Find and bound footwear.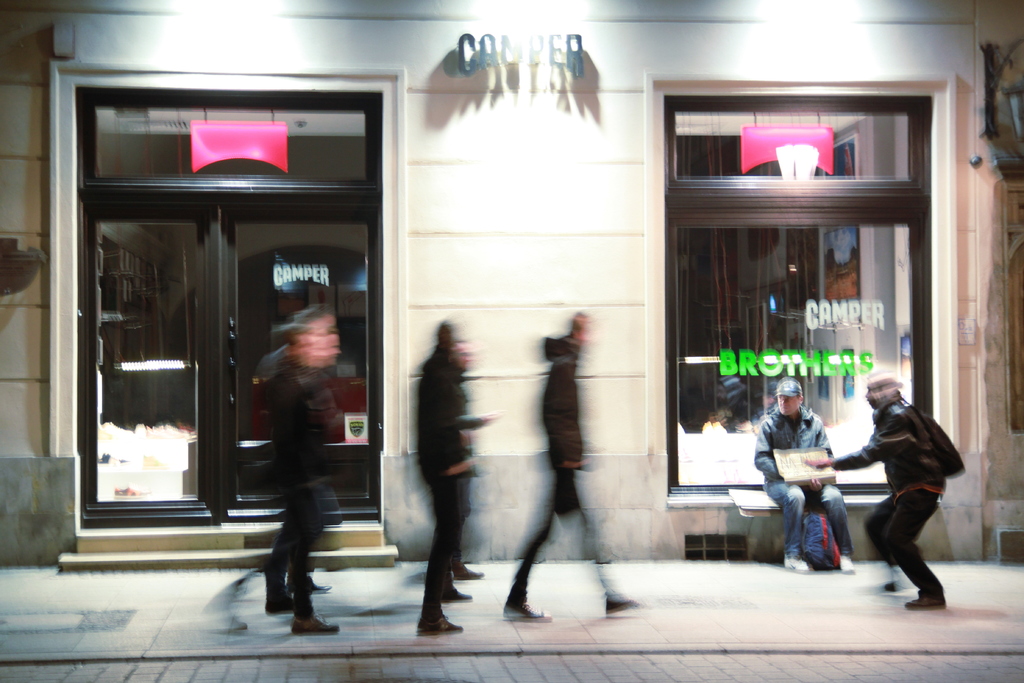
Bound: 784,561,815,575.
